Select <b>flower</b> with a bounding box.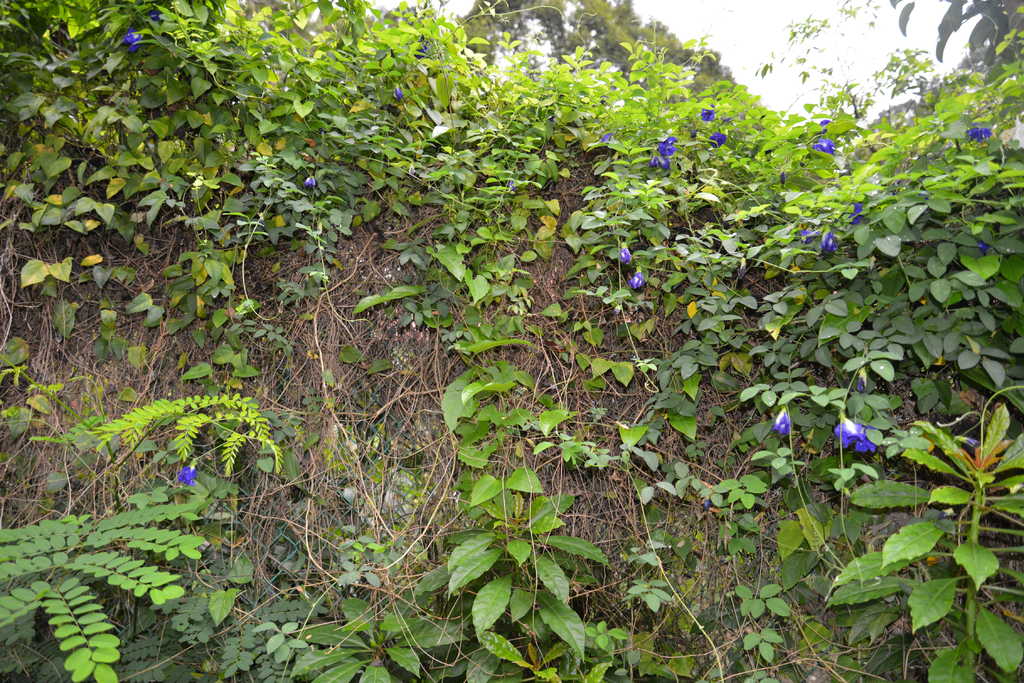
bbox=[701, 109, 713, 122].
